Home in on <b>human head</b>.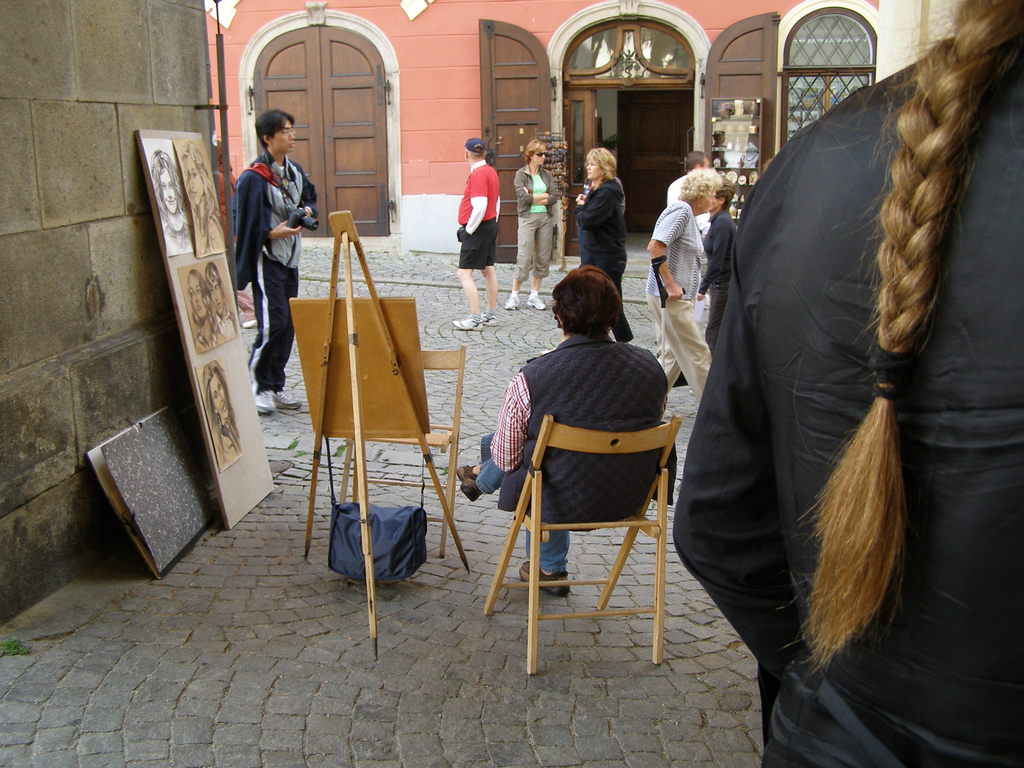
Homed in at 524 136 545 166.
